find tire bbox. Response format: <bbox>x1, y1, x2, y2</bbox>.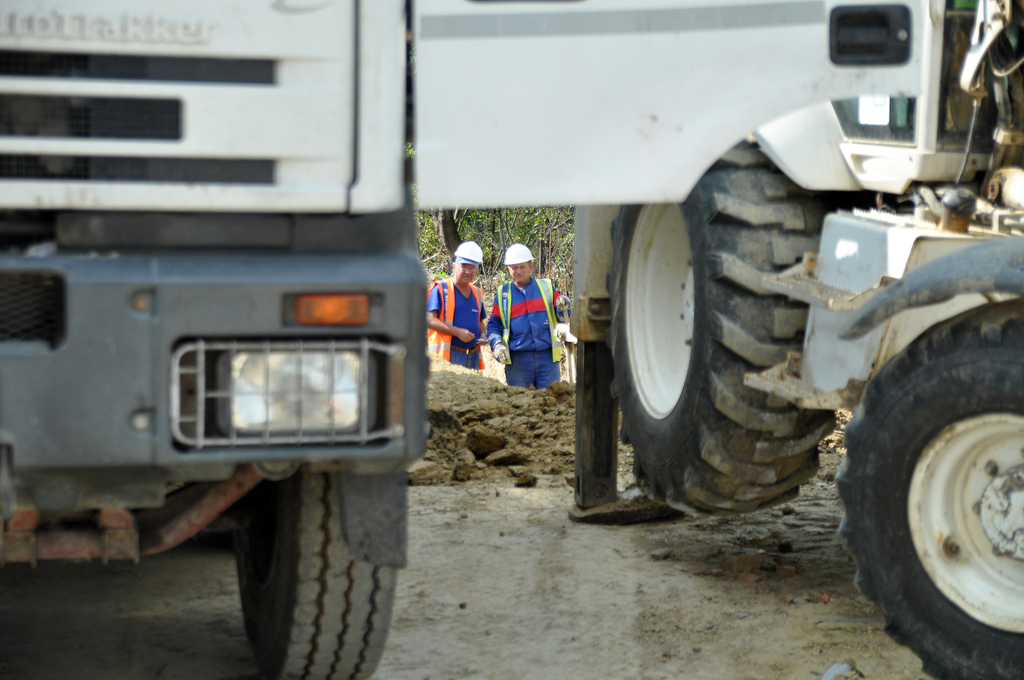
<bbox>225, 467, 408, 679</bbox>.
